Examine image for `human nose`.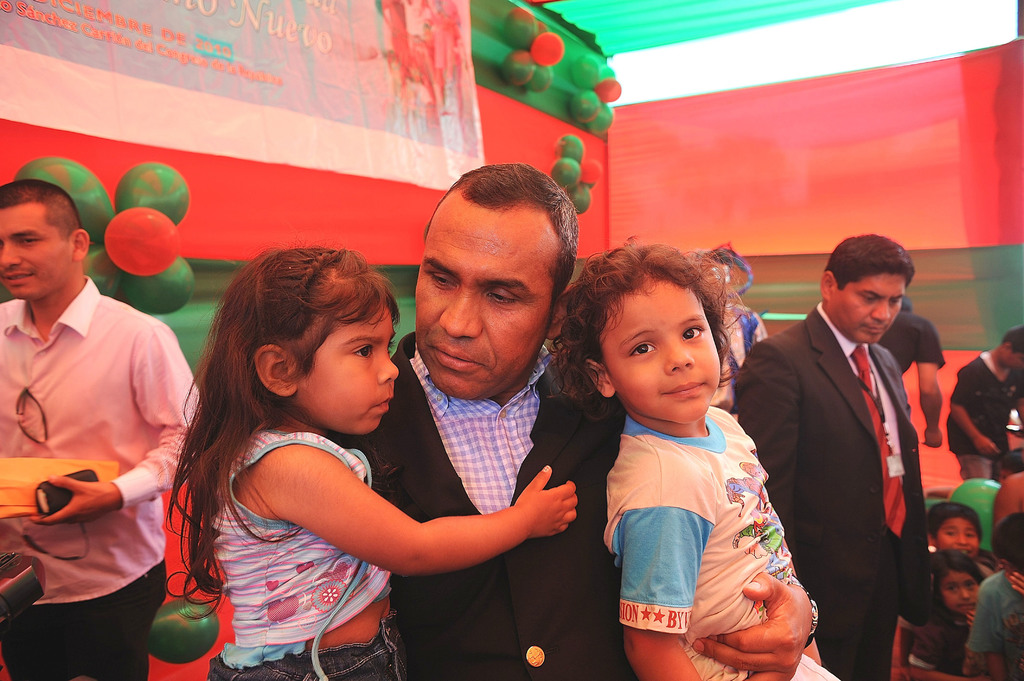
Examination result: x1=959, y1=584, x2=971, y2=605.
